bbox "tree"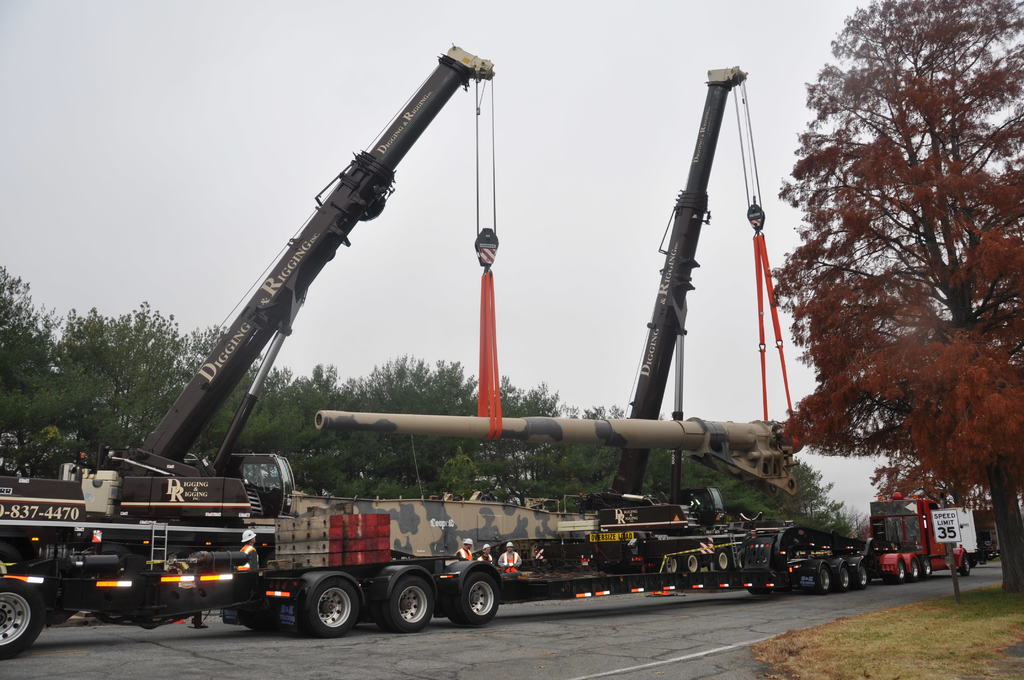
select_region(54, 306, 137, 449)
